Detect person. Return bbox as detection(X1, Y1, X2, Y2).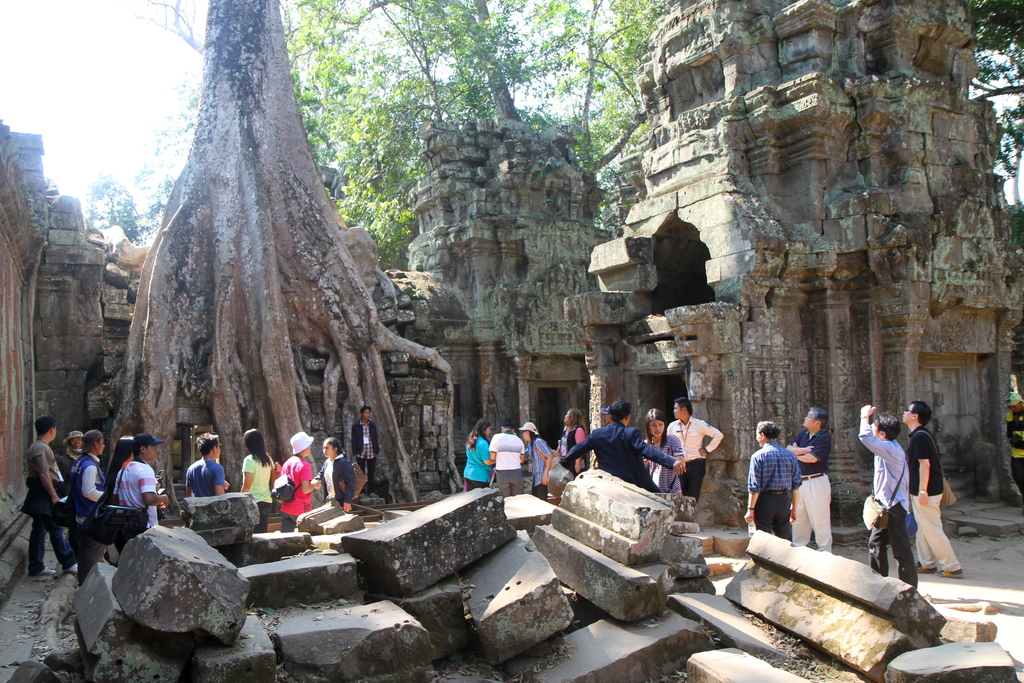
detection(316, 435, 356, 514).
